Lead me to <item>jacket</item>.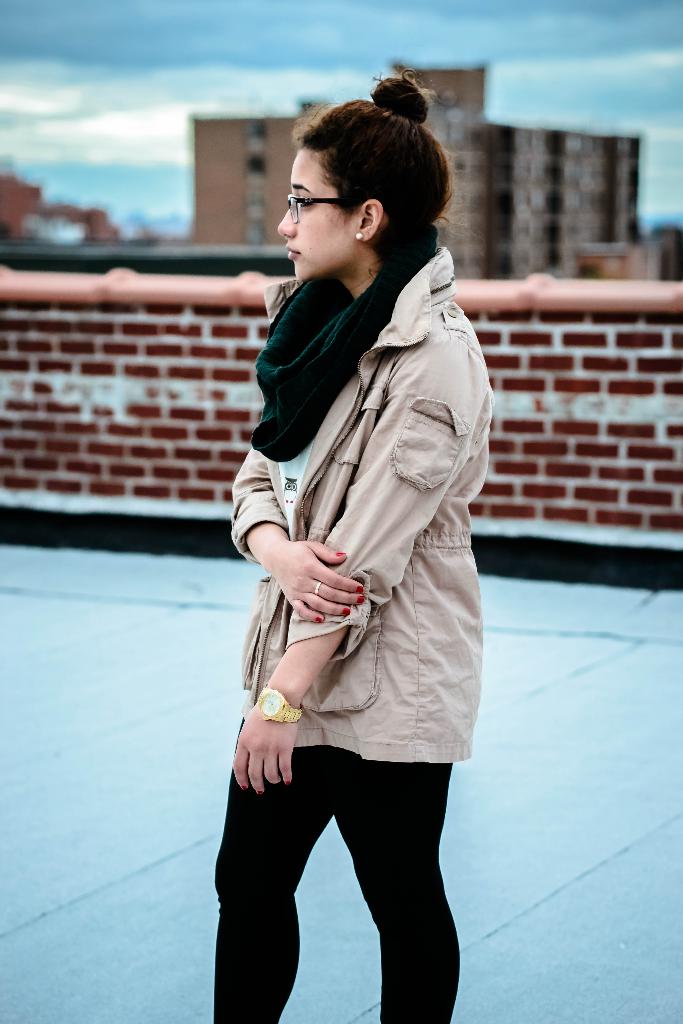
Lead to box(213, 196, 502, 757).
